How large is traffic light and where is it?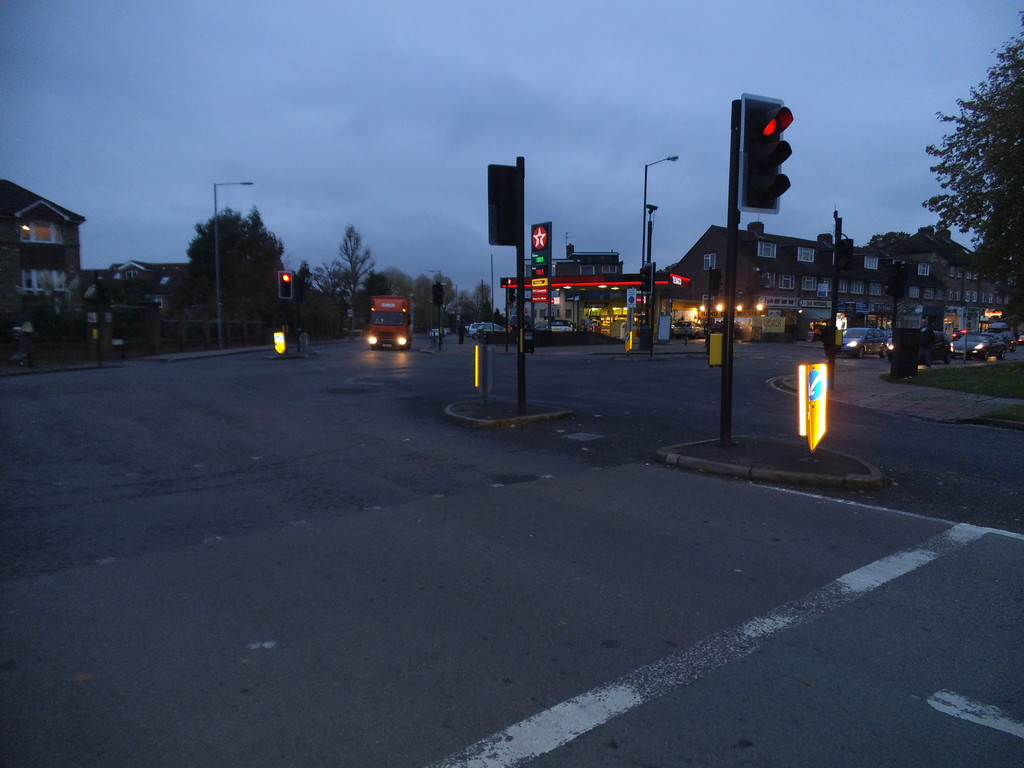
Bounding box: select_region(490, 164, 518, 245).
